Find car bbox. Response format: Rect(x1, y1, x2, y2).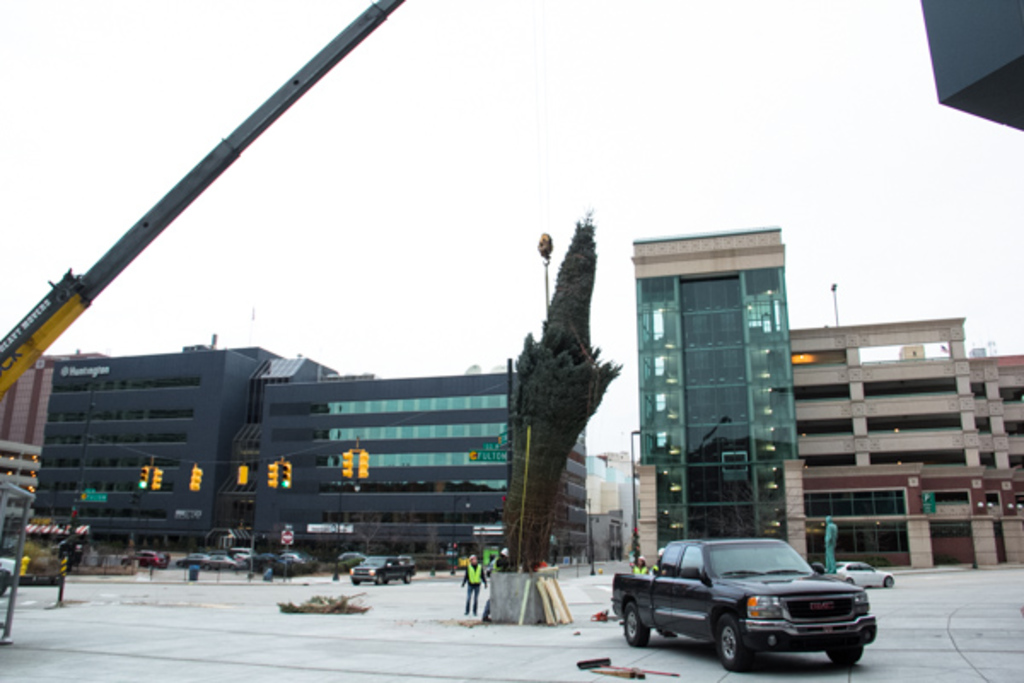
Rect(611, 538, 879, 663).
